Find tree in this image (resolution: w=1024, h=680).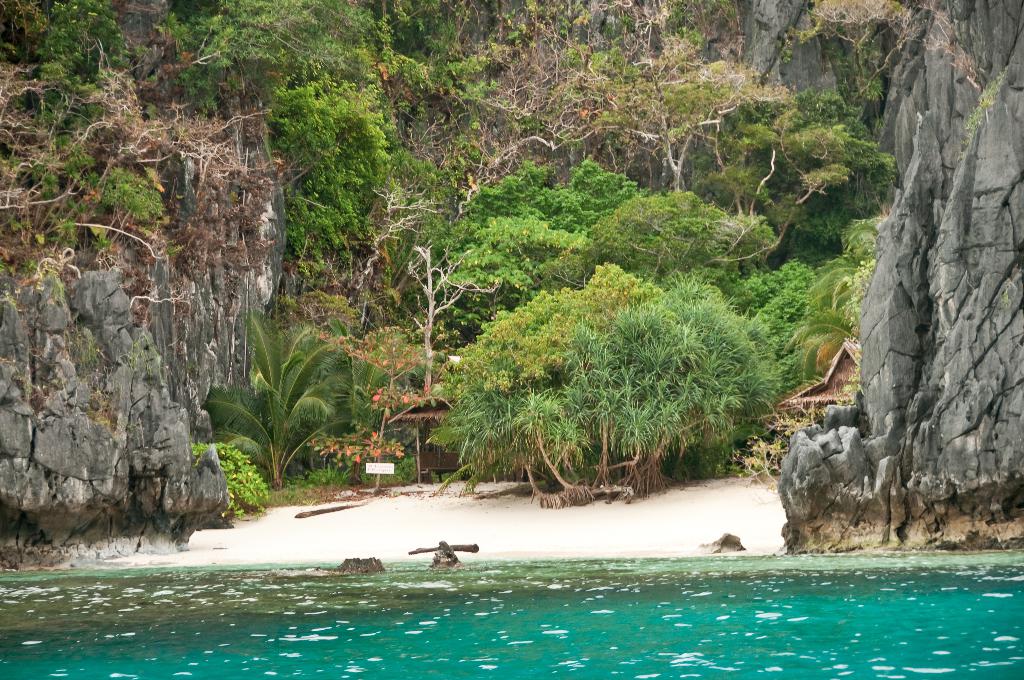
436, 271, 791, 487.
